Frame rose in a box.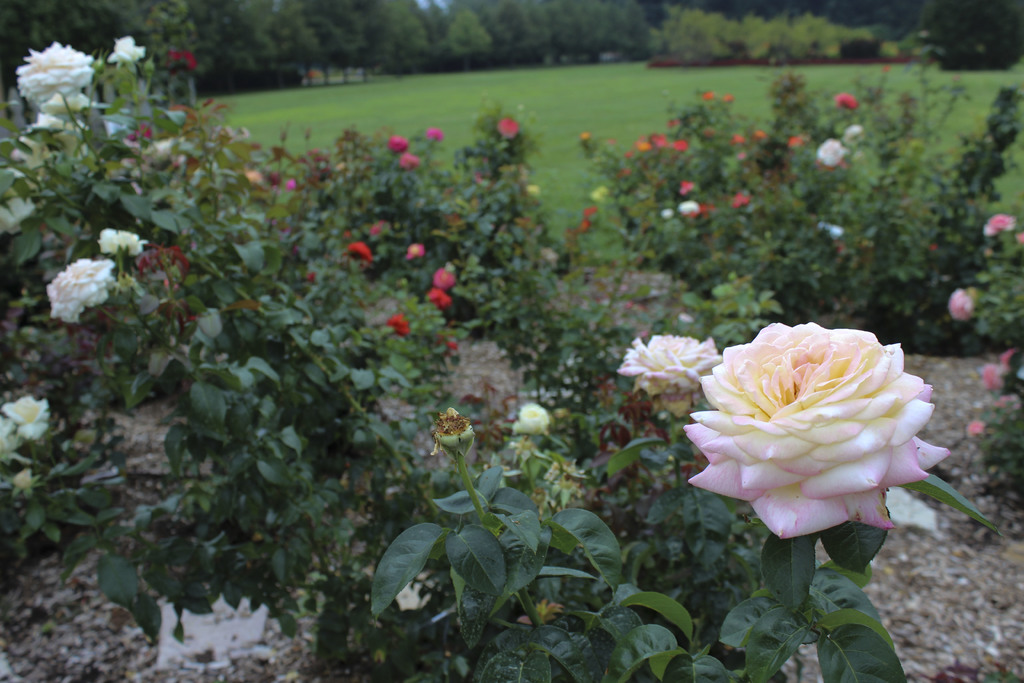
bbox(685, 320, 953, 539).
